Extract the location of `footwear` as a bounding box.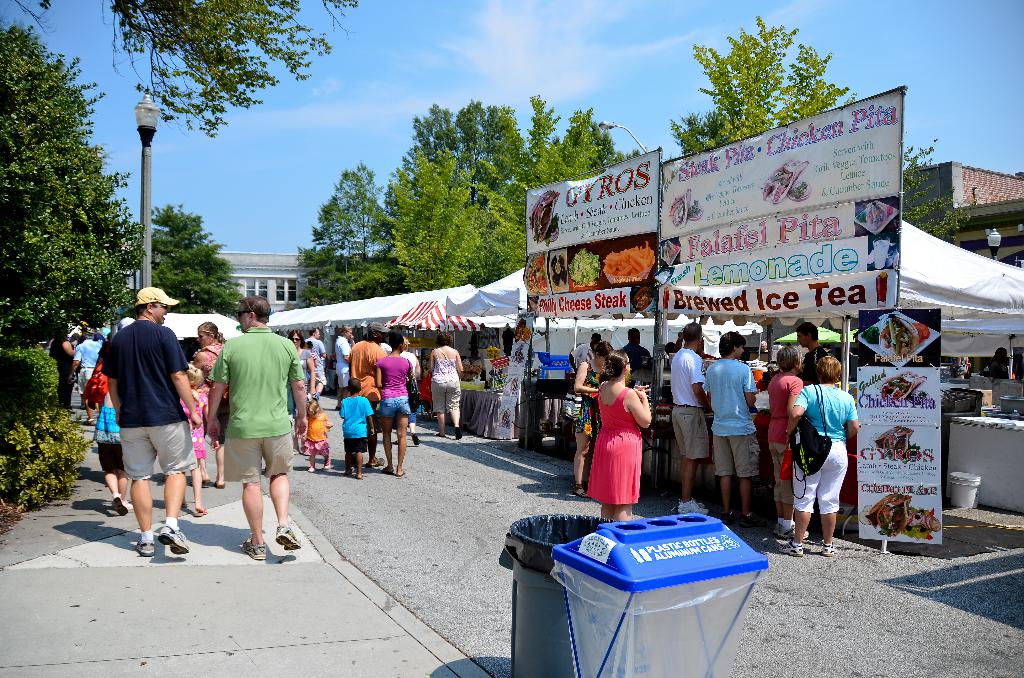
box=[309, 464, 315, 475].
